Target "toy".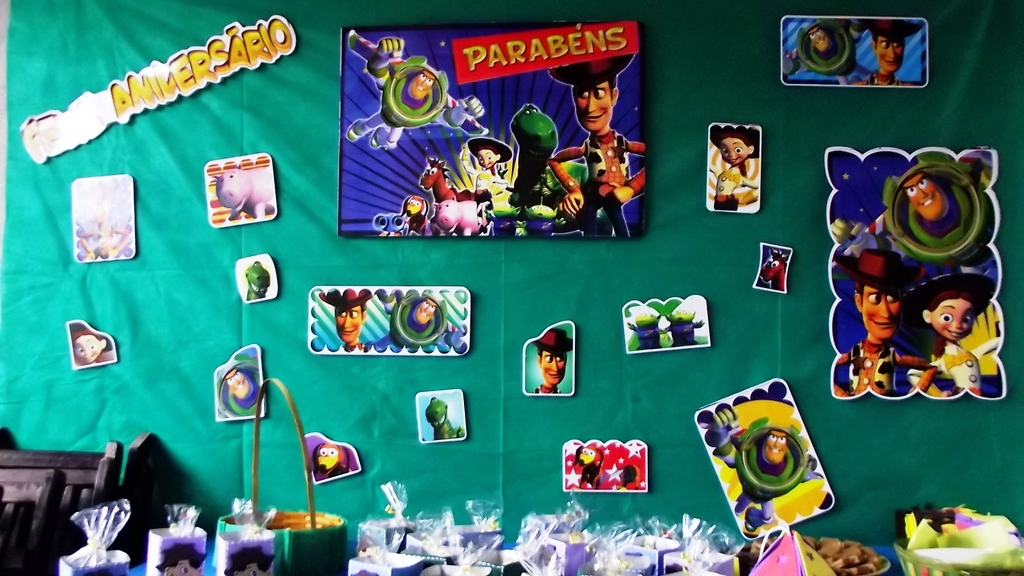
Target region: l=425, t=397, r=464, b=440.
